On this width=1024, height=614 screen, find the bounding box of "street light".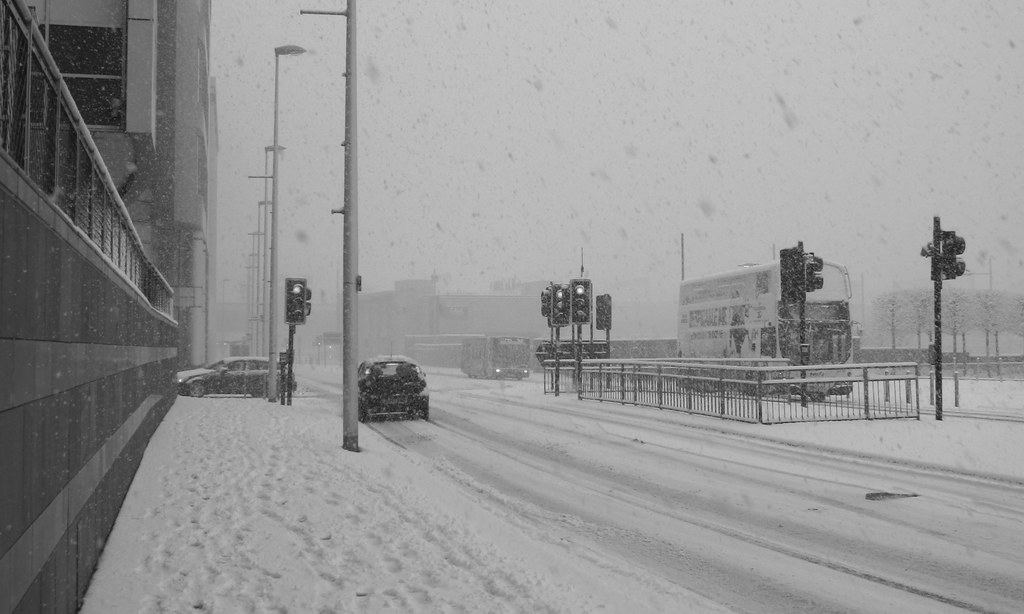
Bounding box: (959, 261, 1001, 376).
